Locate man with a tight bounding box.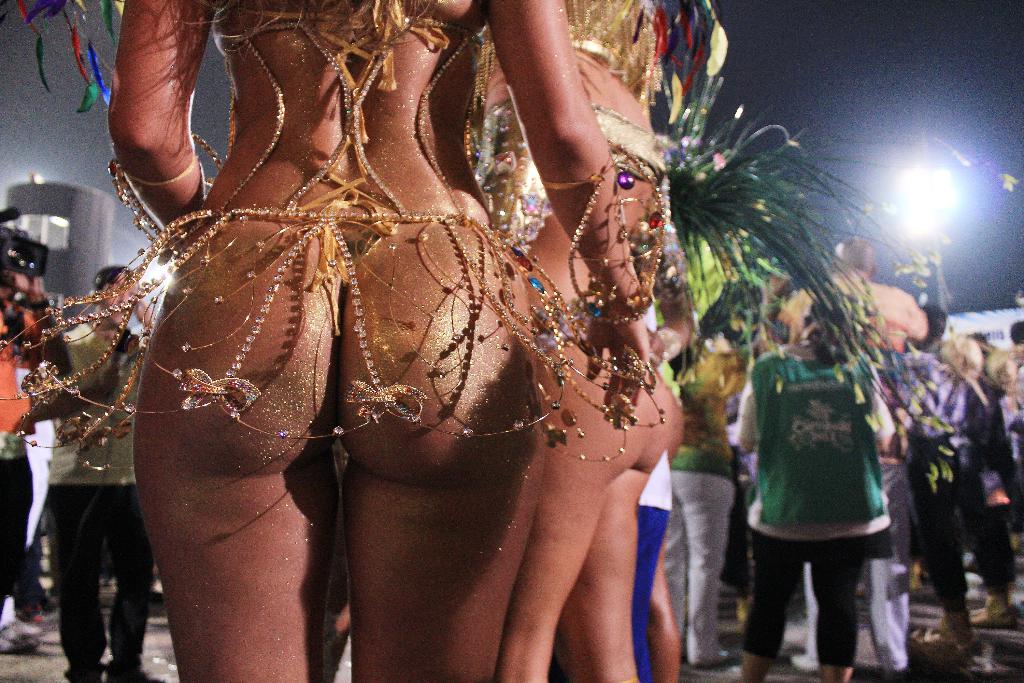
0/258/56/611.
